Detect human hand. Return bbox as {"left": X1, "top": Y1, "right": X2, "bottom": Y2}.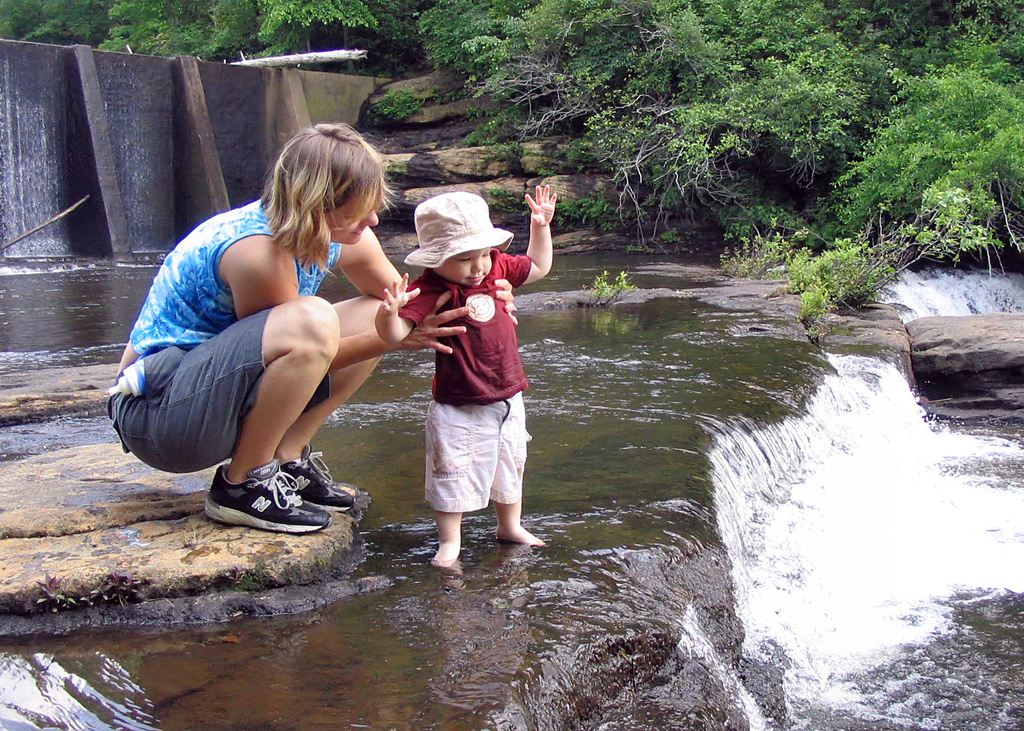
{"left": 490, "top": 276, "right": 522, "bottom": 329}.
